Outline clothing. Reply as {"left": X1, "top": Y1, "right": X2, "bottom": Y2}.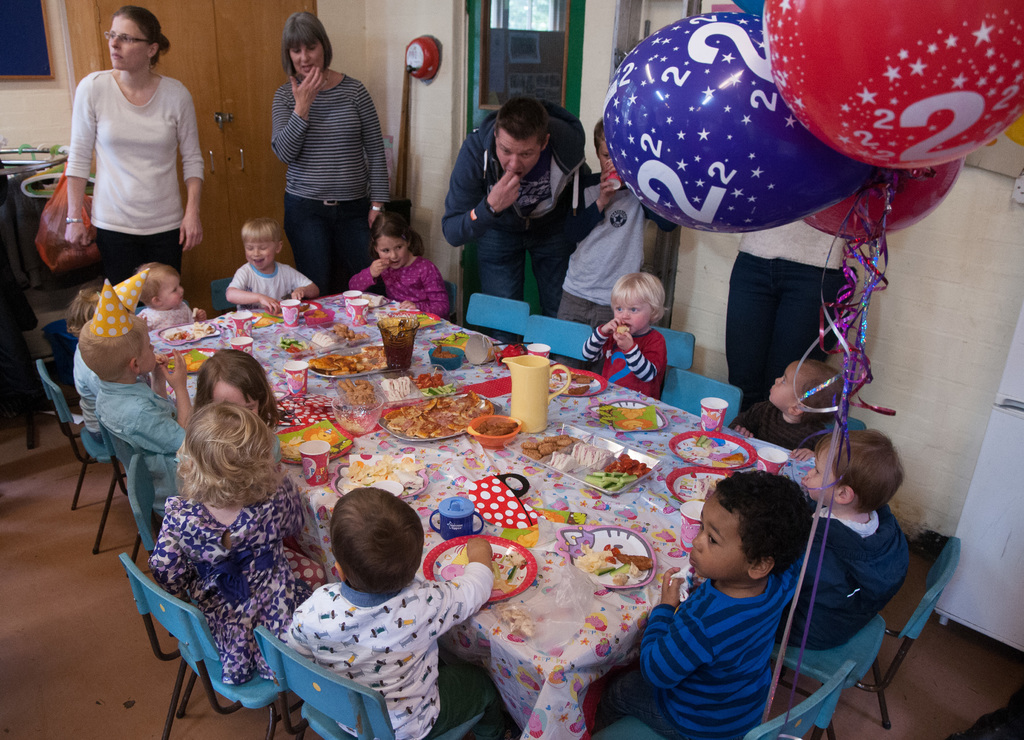
{"left": 147, "top": 487, "right": 302, "bottom": 689}.
